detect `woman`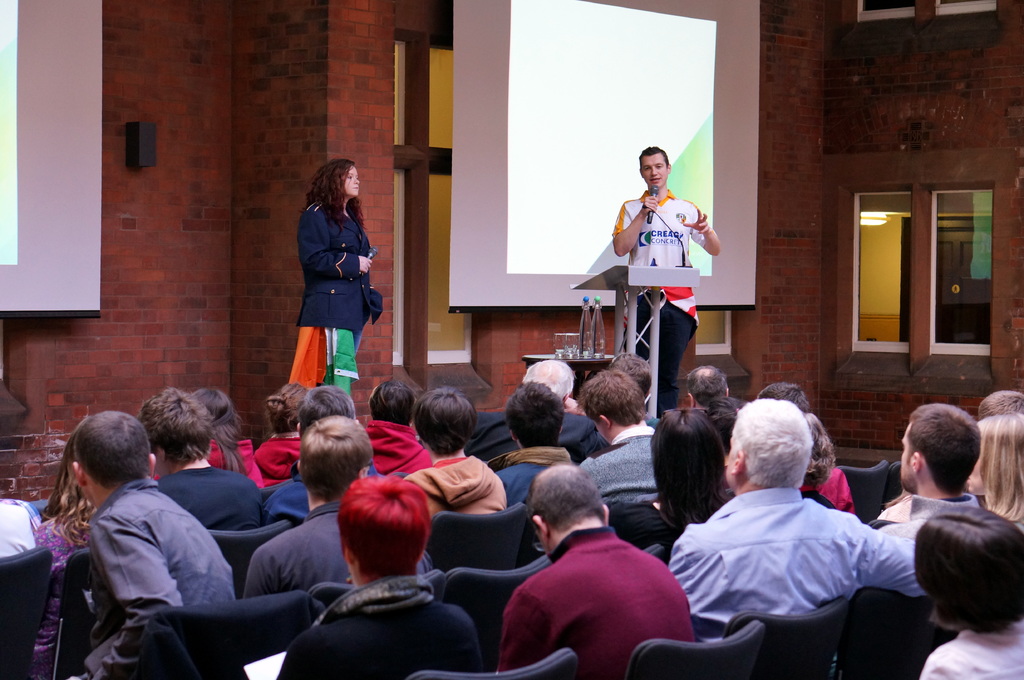
x1=970 y1=402 x2=1023 y2=527
